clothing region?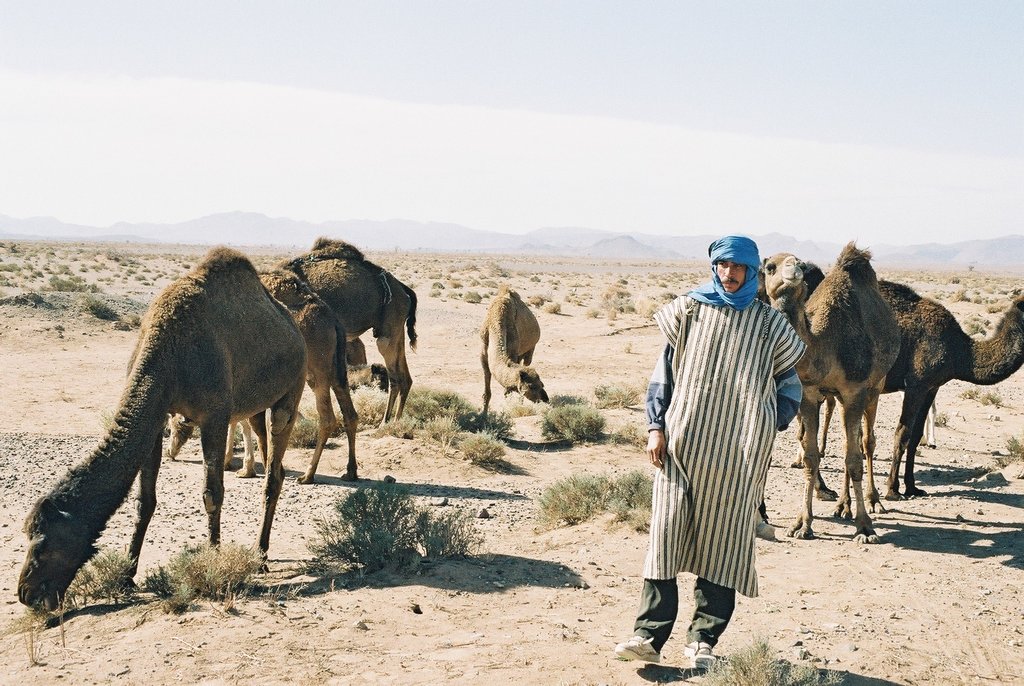
648 234 800 625
